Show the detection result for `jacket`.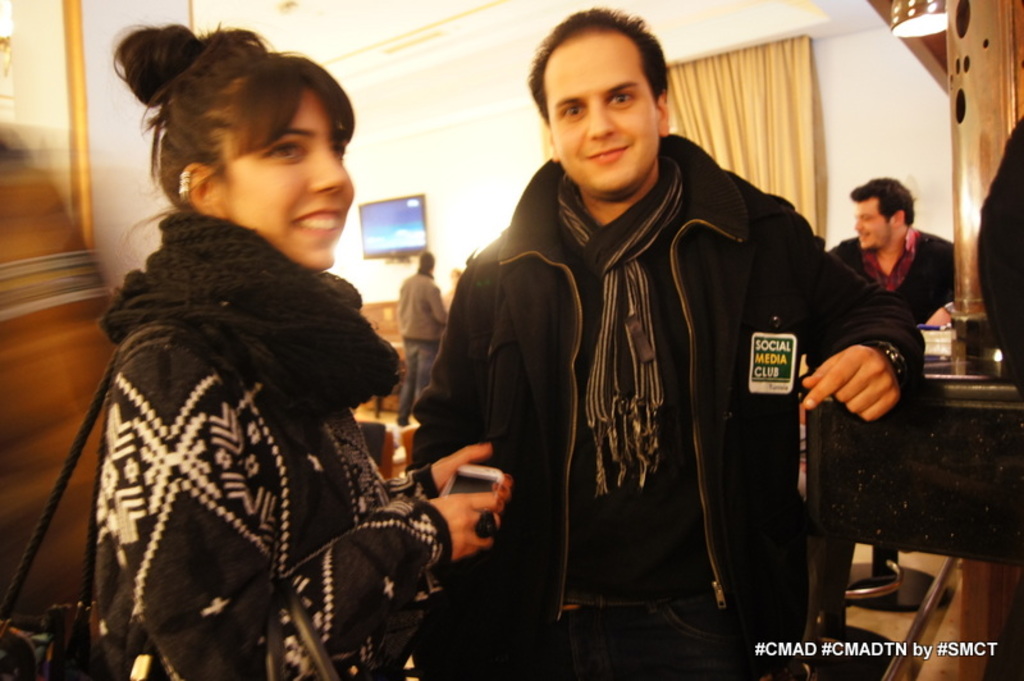
[415, 131, 929, 625].
